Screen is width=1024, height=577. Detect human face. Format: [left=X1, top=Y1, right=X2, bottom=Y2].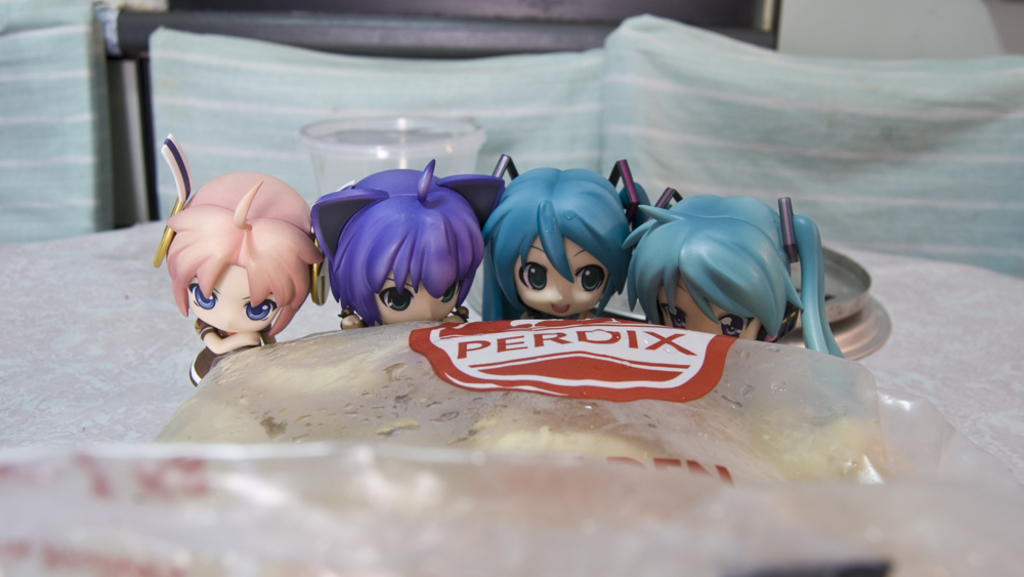
[left=188, top=267, right=282, bottom=332].
